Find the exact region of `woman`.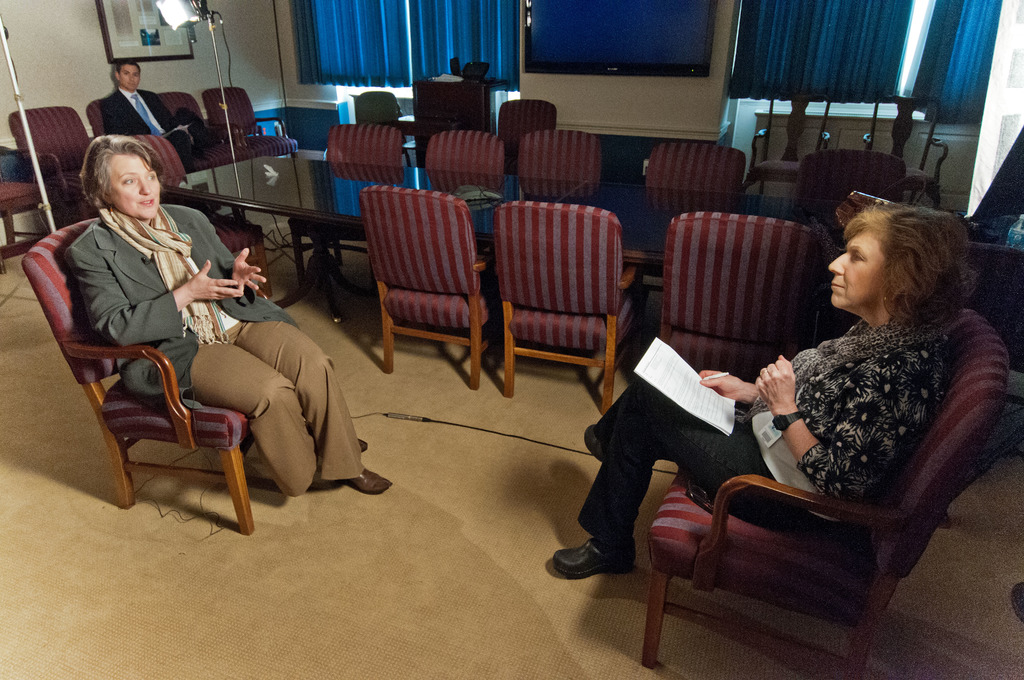
Exact region: {"left": 551, "top": 202, "right": 976, "bottom": 578}.
